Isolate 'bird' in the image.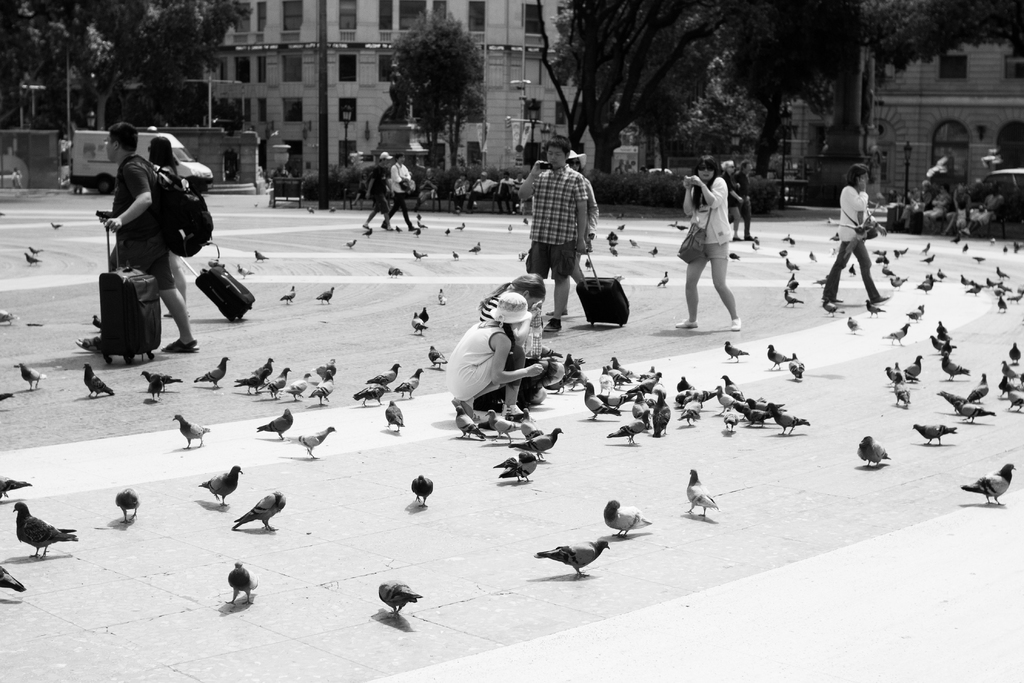
Isolated region: 350,374,391,411.
